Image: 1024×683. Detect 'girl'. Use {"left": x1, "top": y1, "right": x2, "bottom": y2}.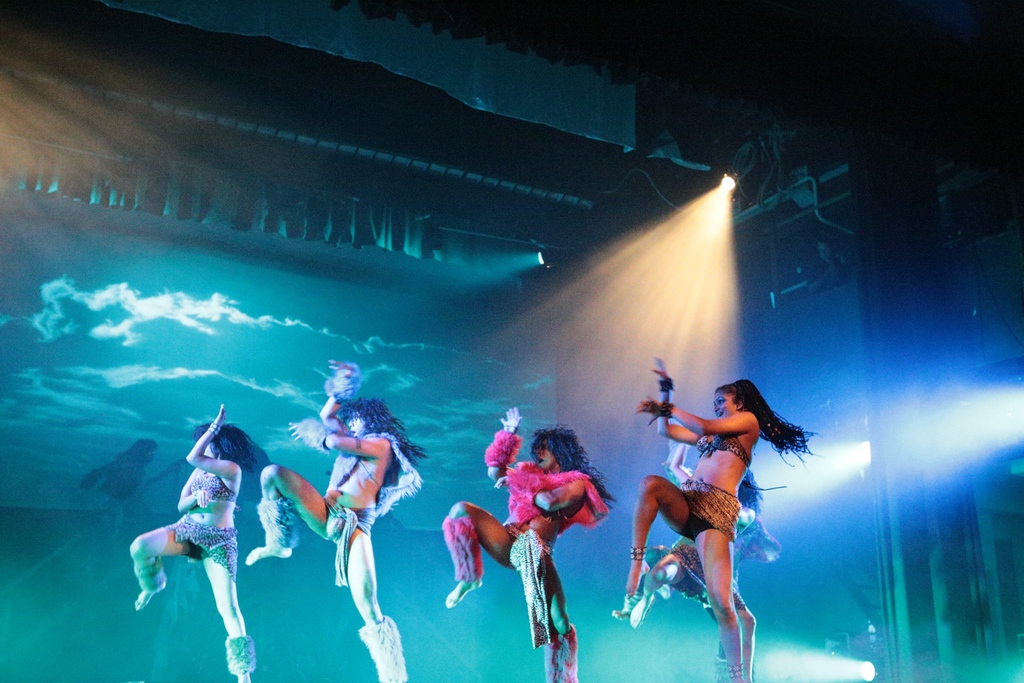
{"left": 461, "top": 427, "right": 589, "bottom": 666}.
